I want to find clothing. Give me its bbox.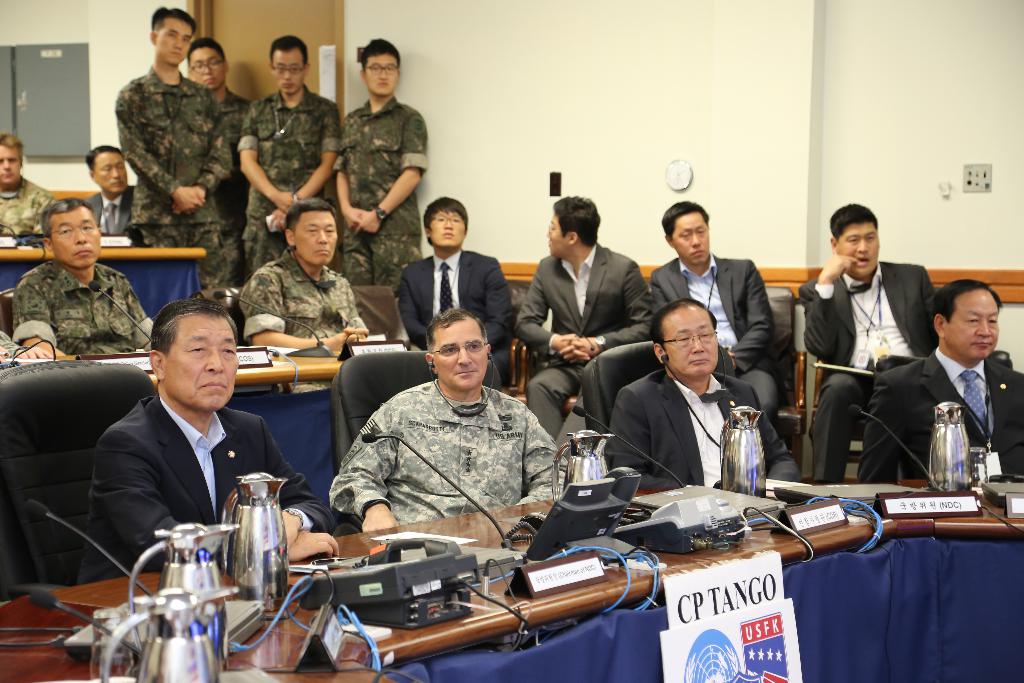
[left=322, top=343, right=581, bottom=559].
